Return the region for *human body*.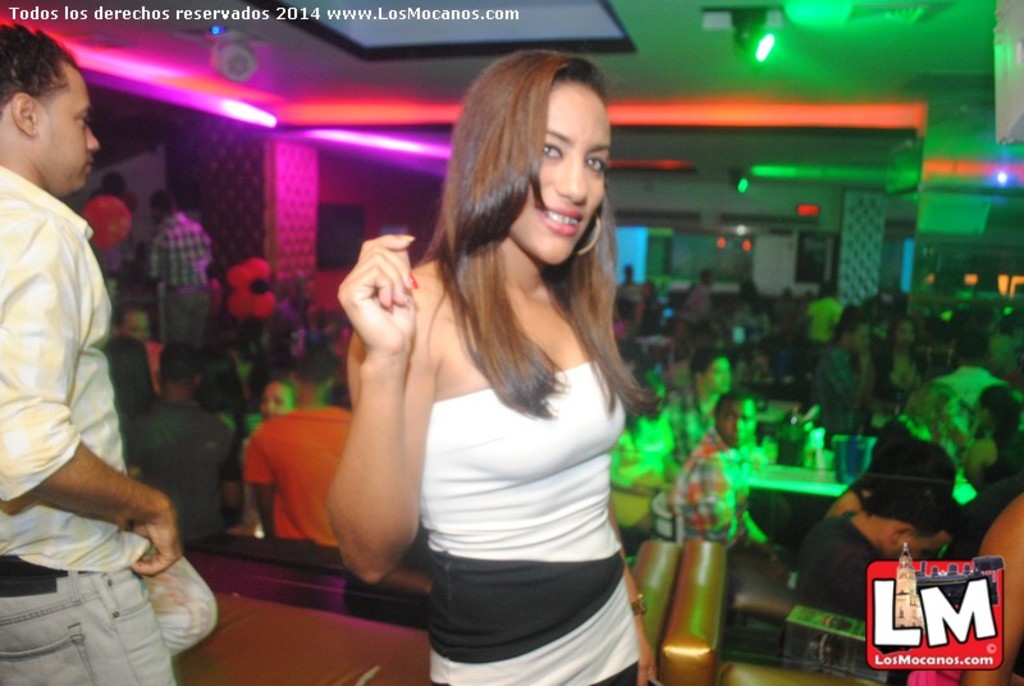
340,38,678,685.
